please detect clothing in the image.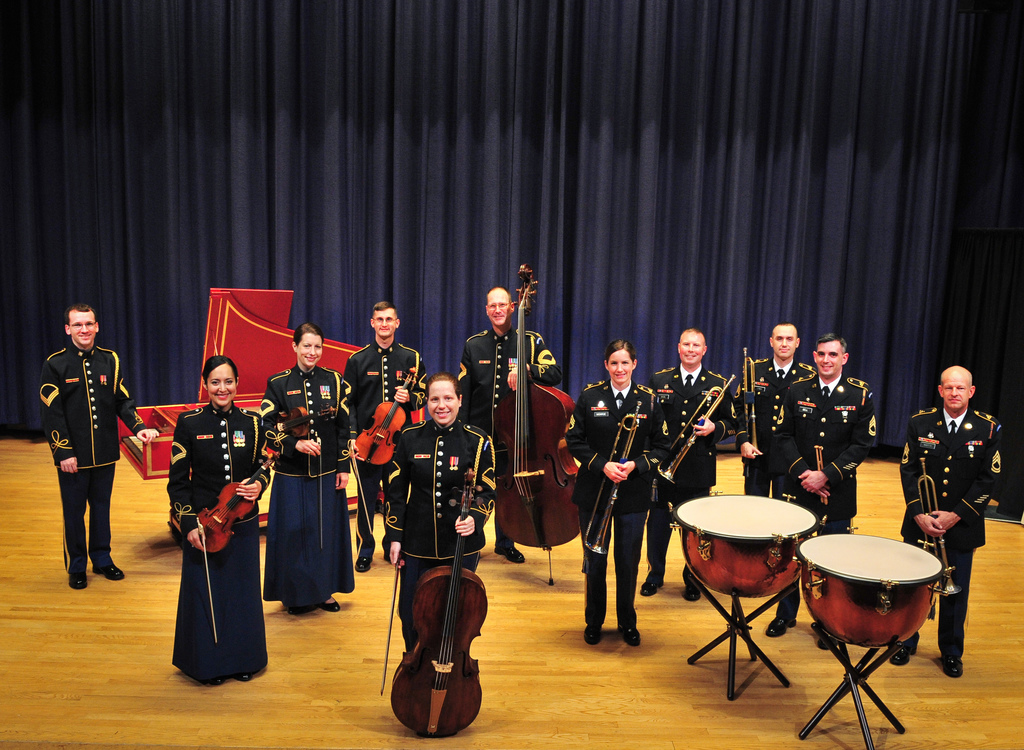
rect(774, 378, 881, 624).
